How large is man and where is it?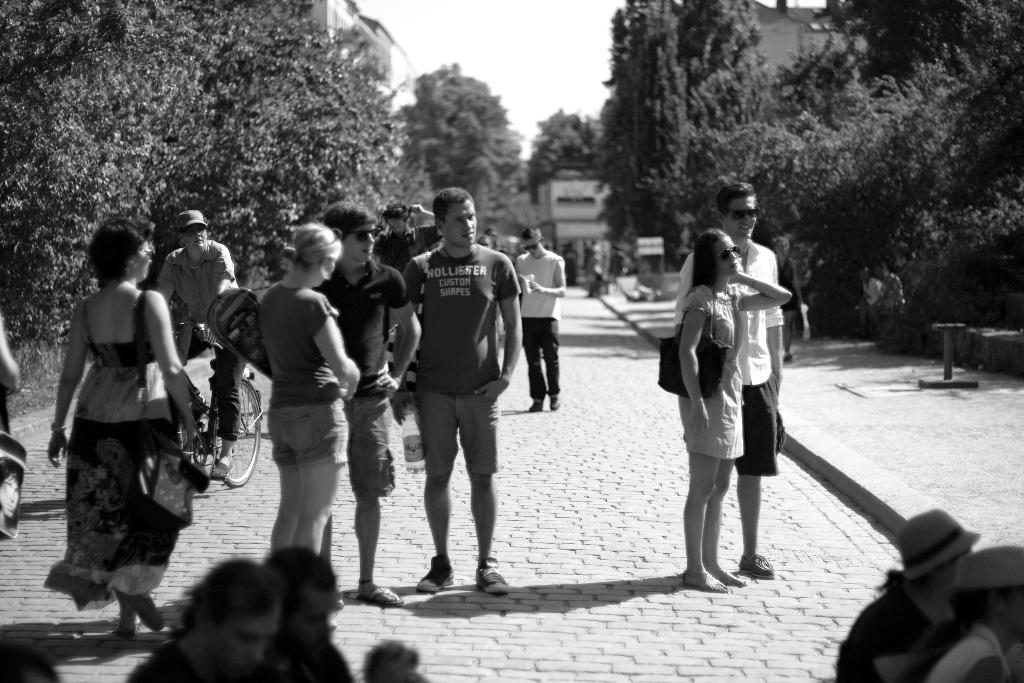
Bounding box: detection(673, 179, 787, 581).
